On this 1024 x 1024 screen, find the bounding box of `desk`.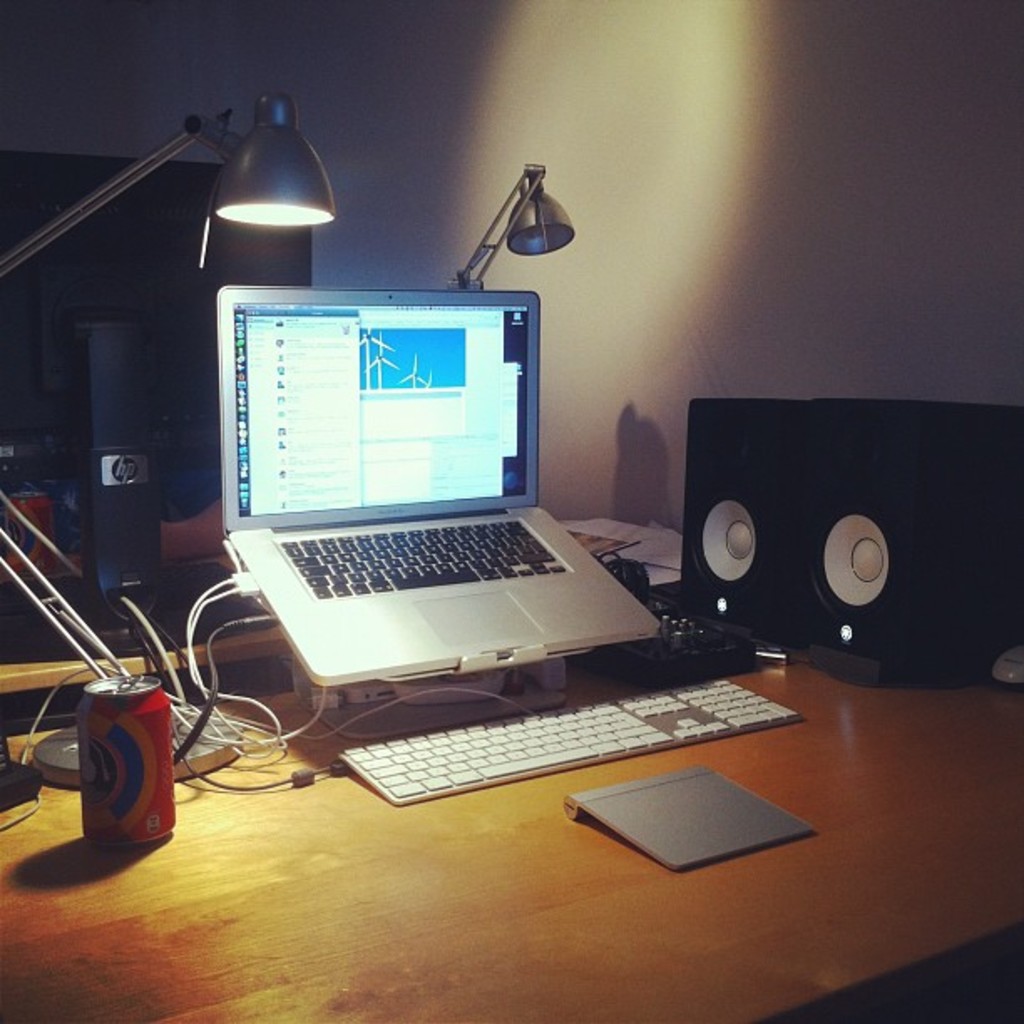
Bounding box: 0,535,631,798.
